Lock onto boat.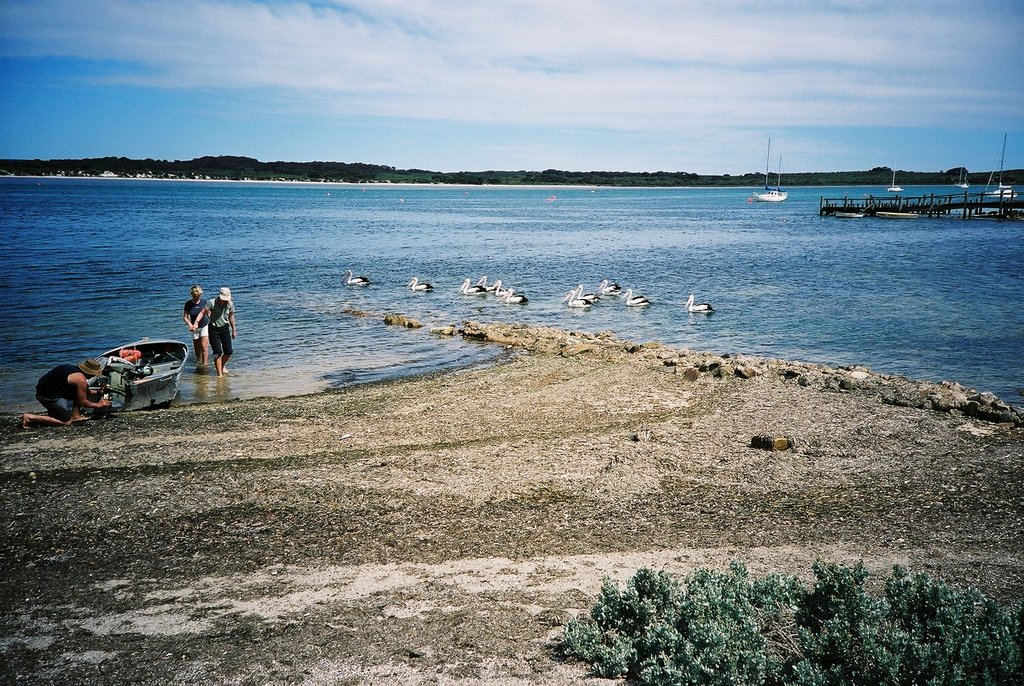
Locked: bbox=(991, 135, 1023, 201).
